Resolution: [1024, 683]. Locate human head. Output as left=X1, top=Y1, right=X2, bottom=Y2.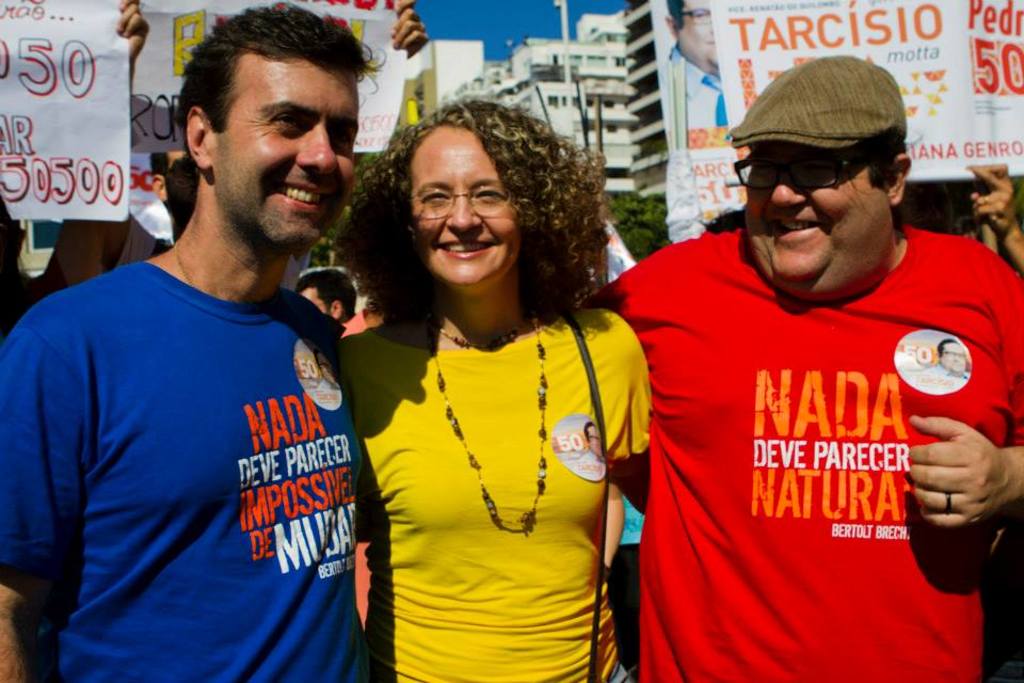
left=601, top=192, right=677, bottom=261.
